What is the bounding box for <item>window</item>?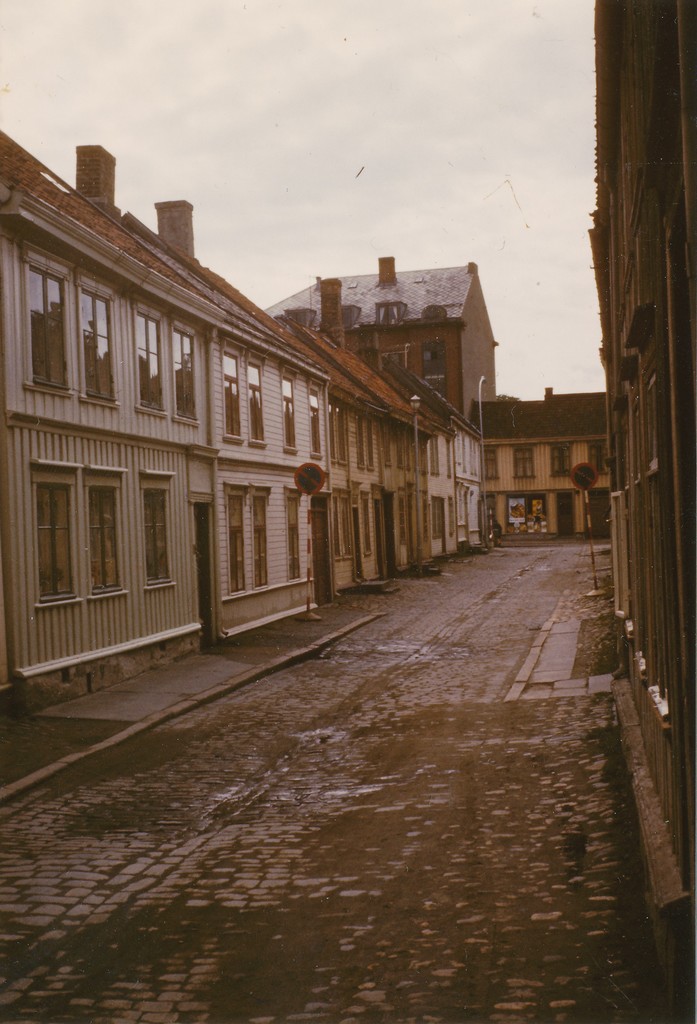
246,483,273,591.
